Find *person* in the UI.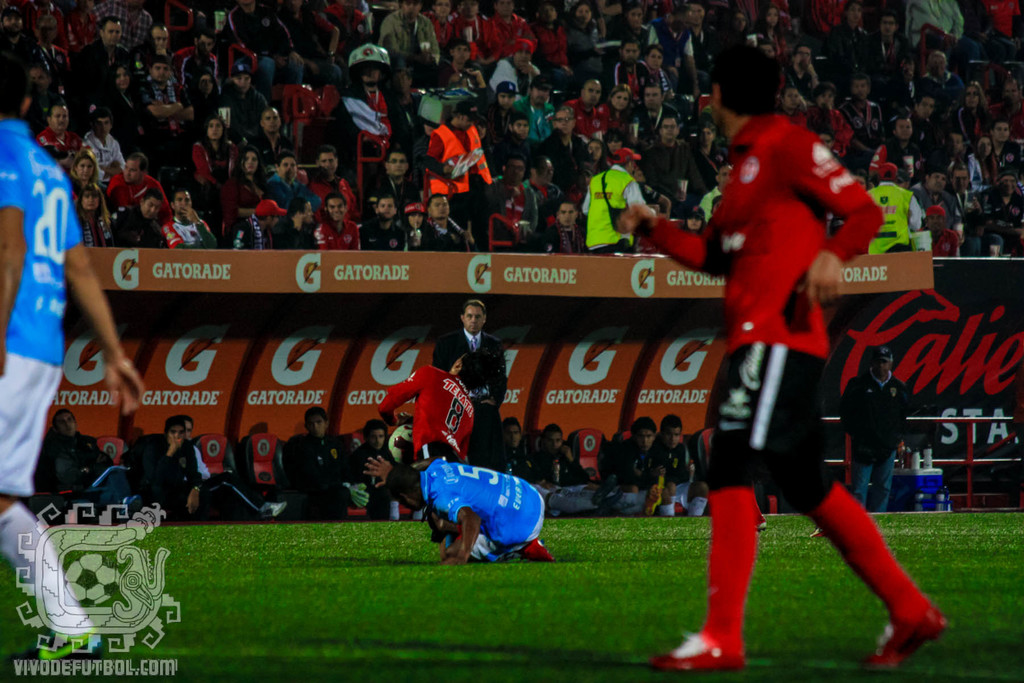
UI element at [374,341,497,545].
